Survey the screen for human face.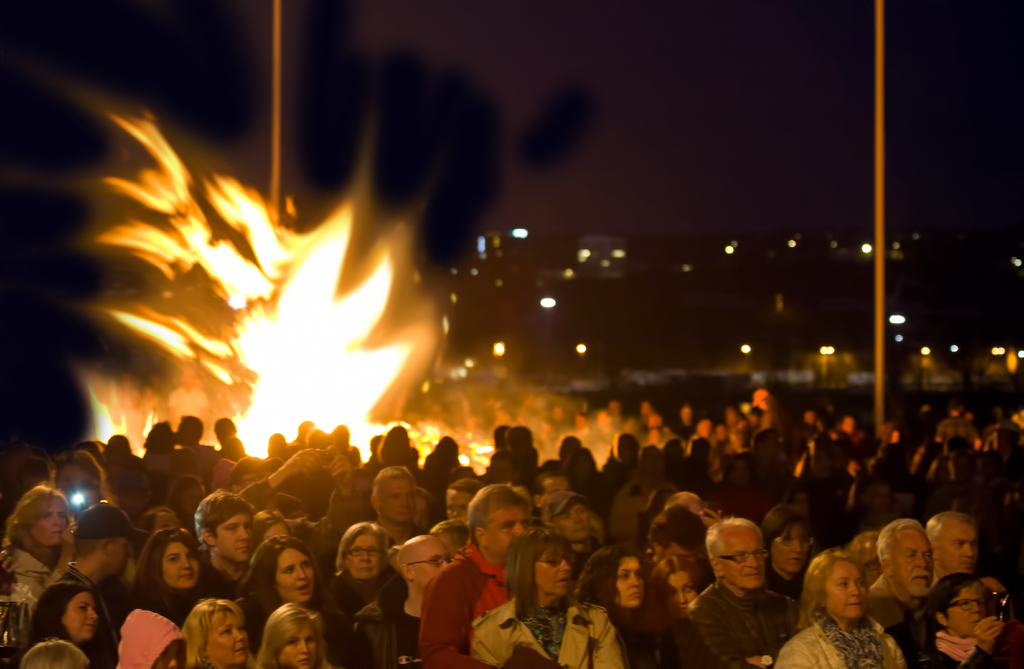
Survey found: 554/495/596/539.
